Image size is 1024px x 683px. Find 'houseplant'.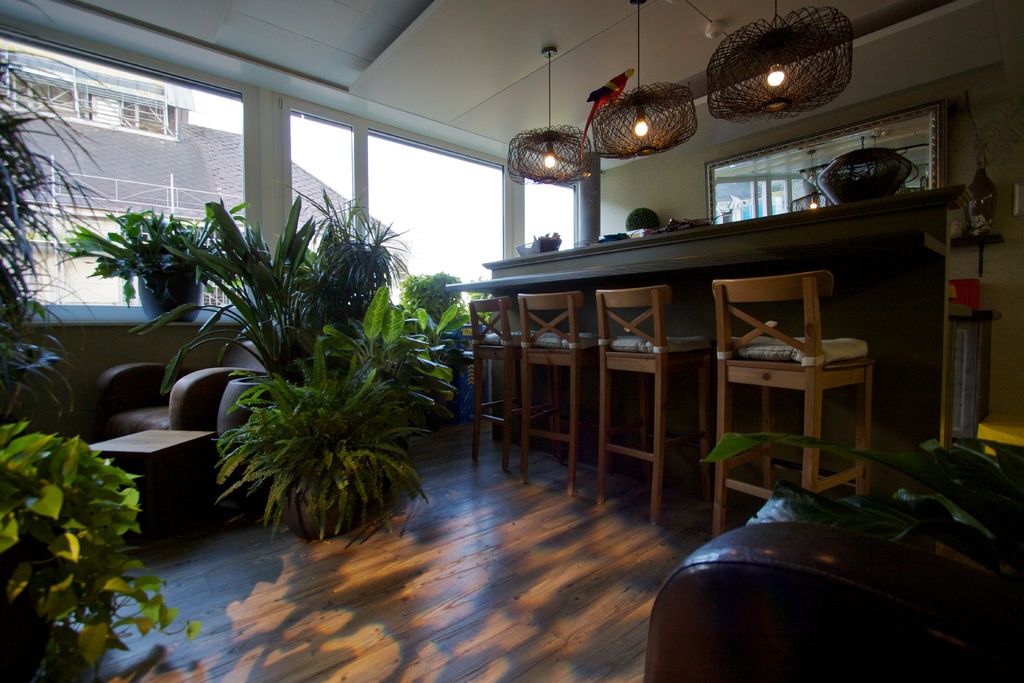
[x1=207, y1=328, x2=433, y2=543].
